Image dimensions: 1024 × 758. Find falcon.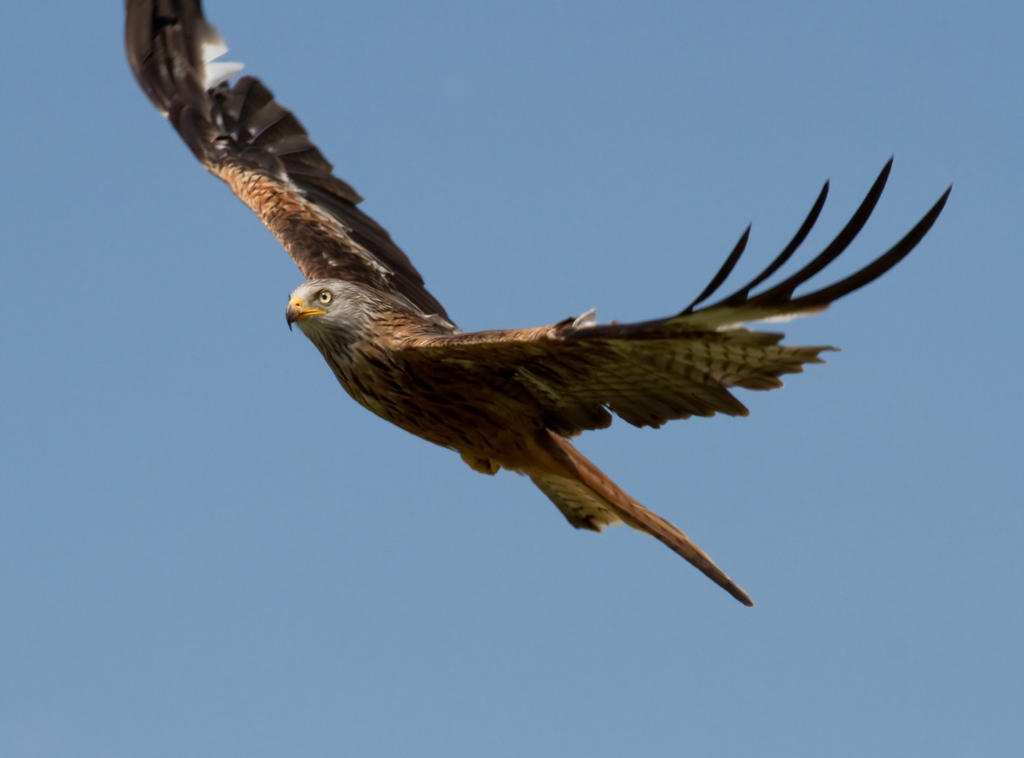
(left=124, top=0, right=954, bottom=603).
